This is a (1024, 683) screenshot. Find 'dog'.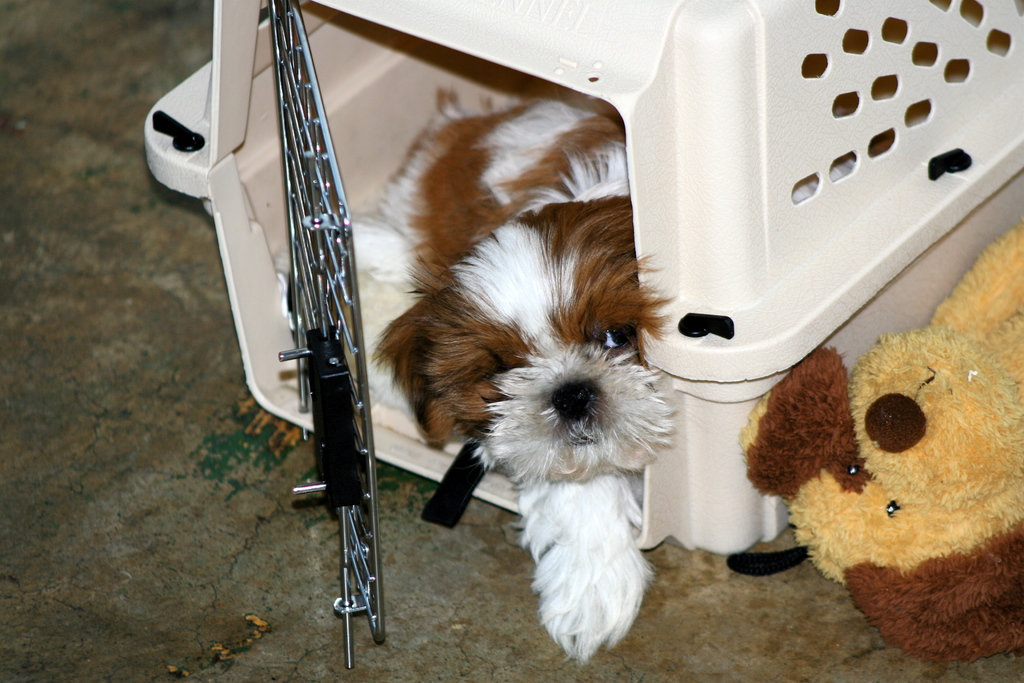
Bounding box: 274, 89, 680, 672.
